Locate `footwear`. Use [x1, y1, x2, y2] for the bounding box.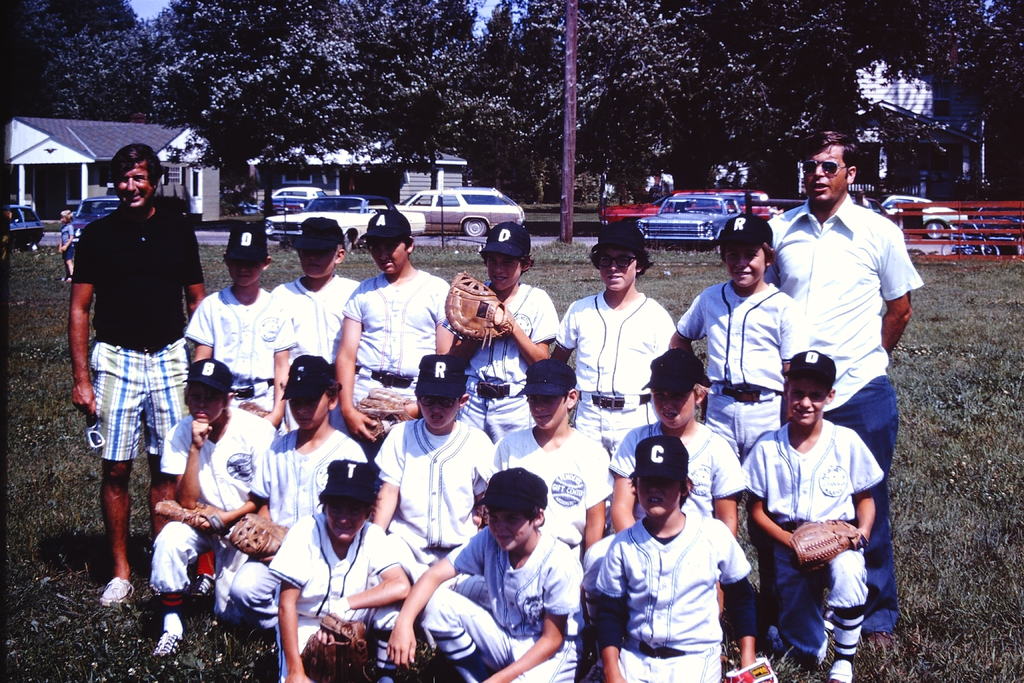
[184, 570, 217, 609].
